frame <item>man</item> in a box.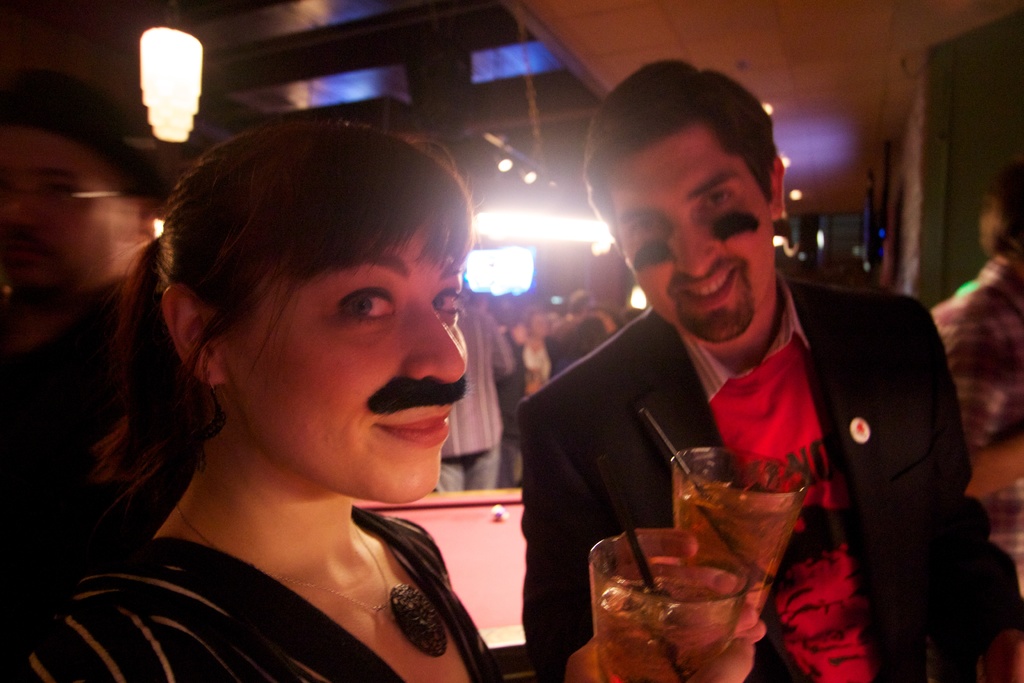
bbox(536, 285, 605, 367).
